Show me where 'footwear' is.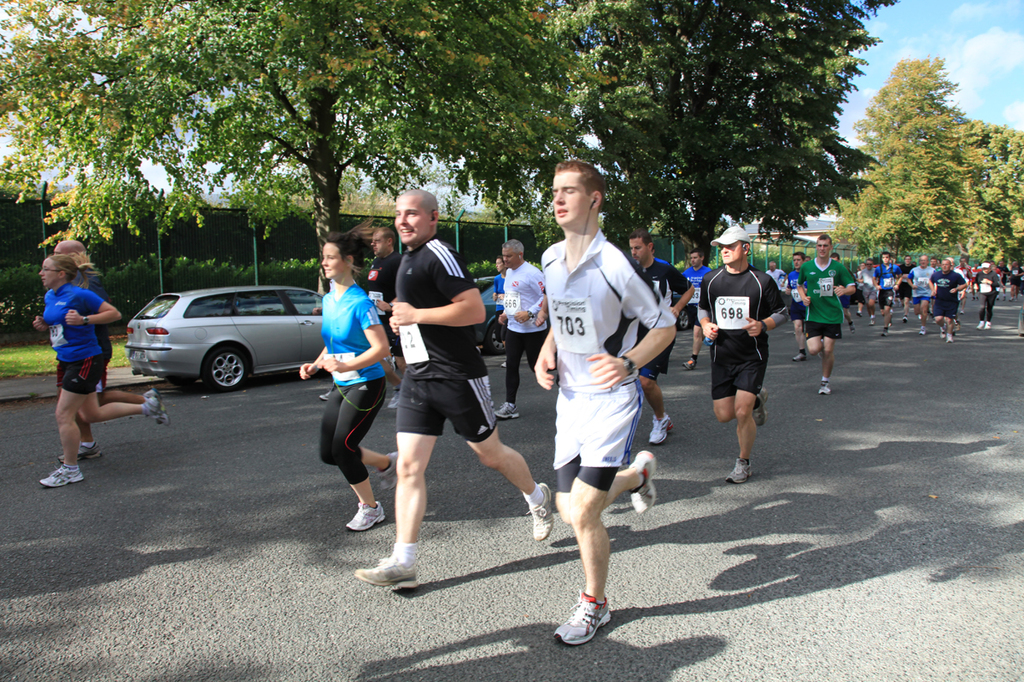
'footwear' is at <box>354,557,422,592</box>.
